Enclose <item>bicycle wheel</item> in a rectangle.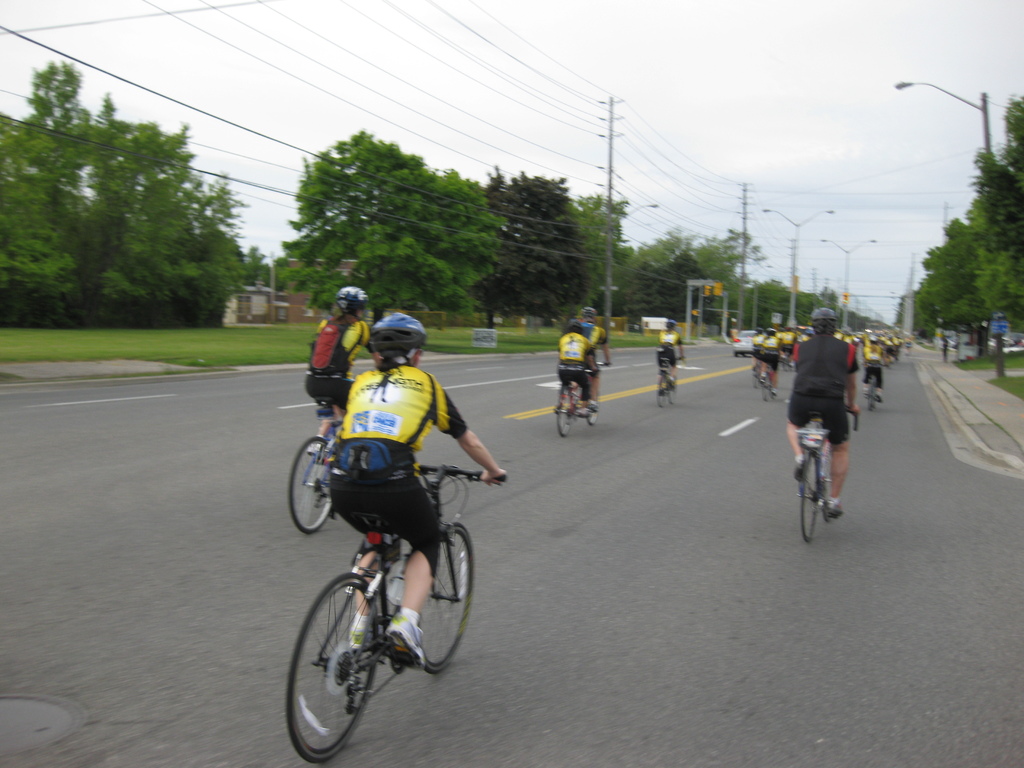
<region>797, 447, 816, 542</region>.
